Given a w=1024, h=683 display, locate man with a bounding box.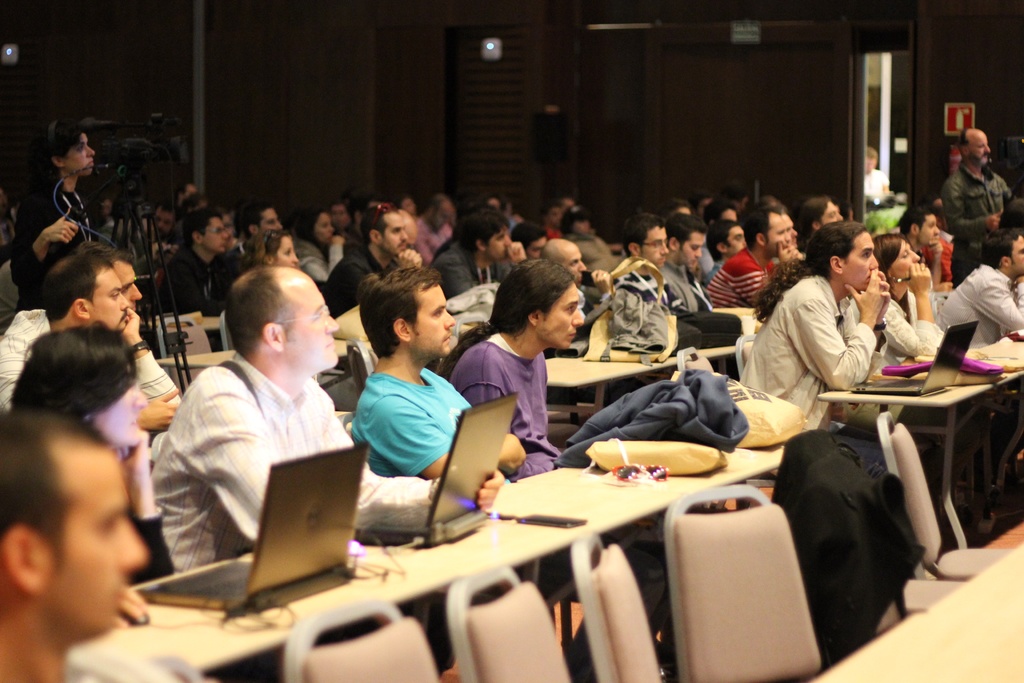
Located: detection(652, 201, 726, 318).
